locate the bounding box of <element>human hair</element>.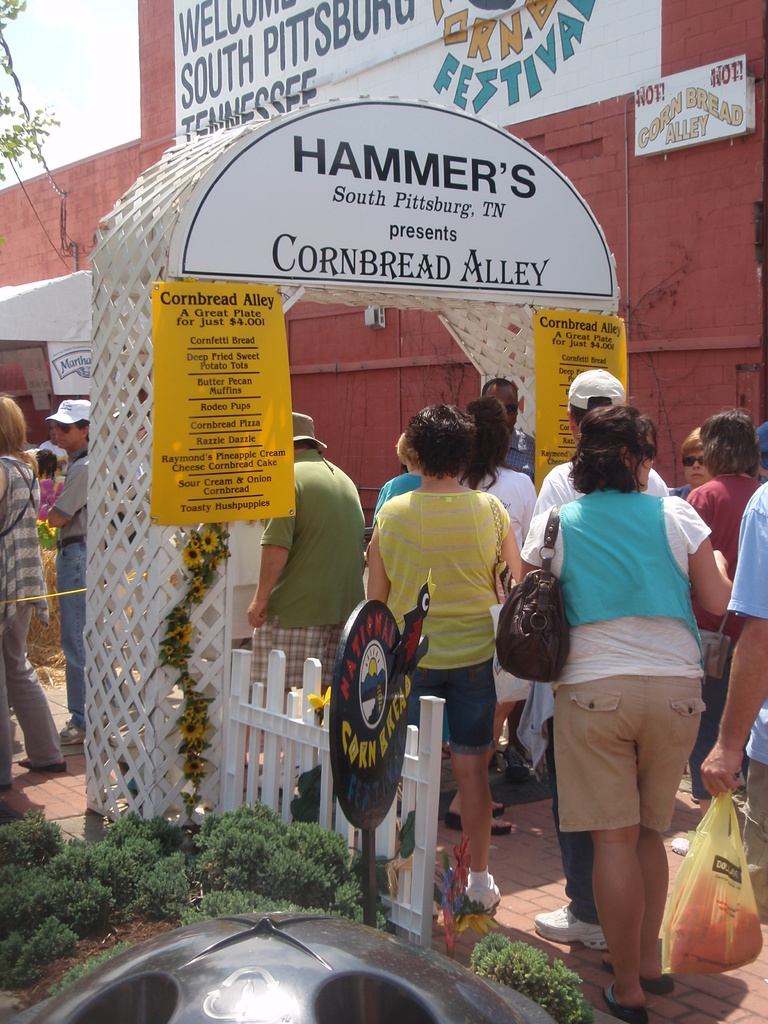
Bounding box: <bbox>76, 419, 88, 440</bbox>.
